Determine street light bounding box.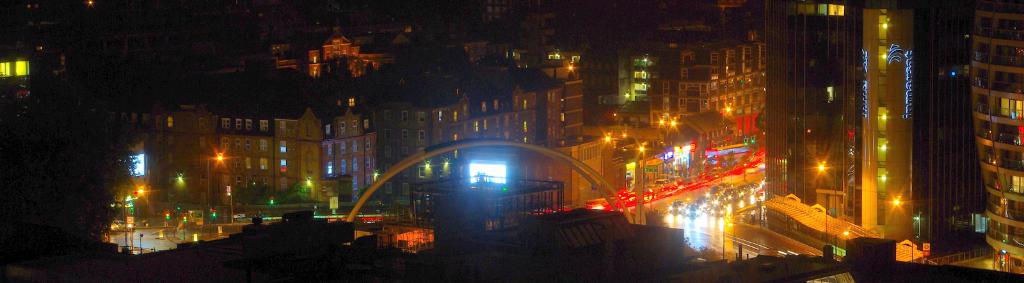
Determined: x1=636 y1=142 x2=648 y2=227.
